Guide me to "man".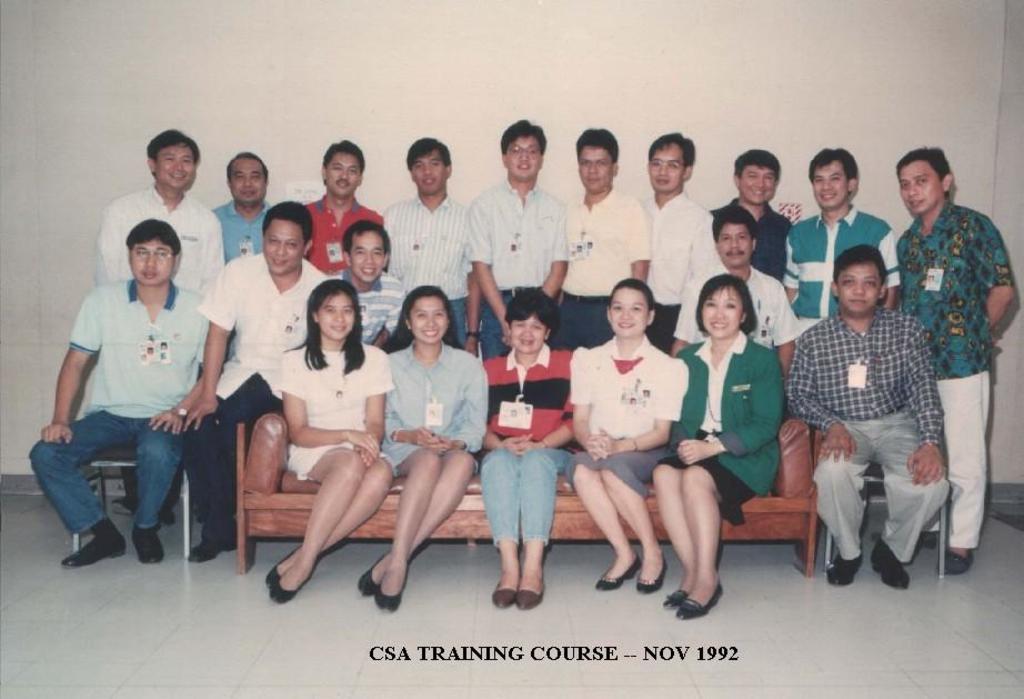
Guidance: {"left": 785, "top": 246, "right": 948, "bottom": 592}.
